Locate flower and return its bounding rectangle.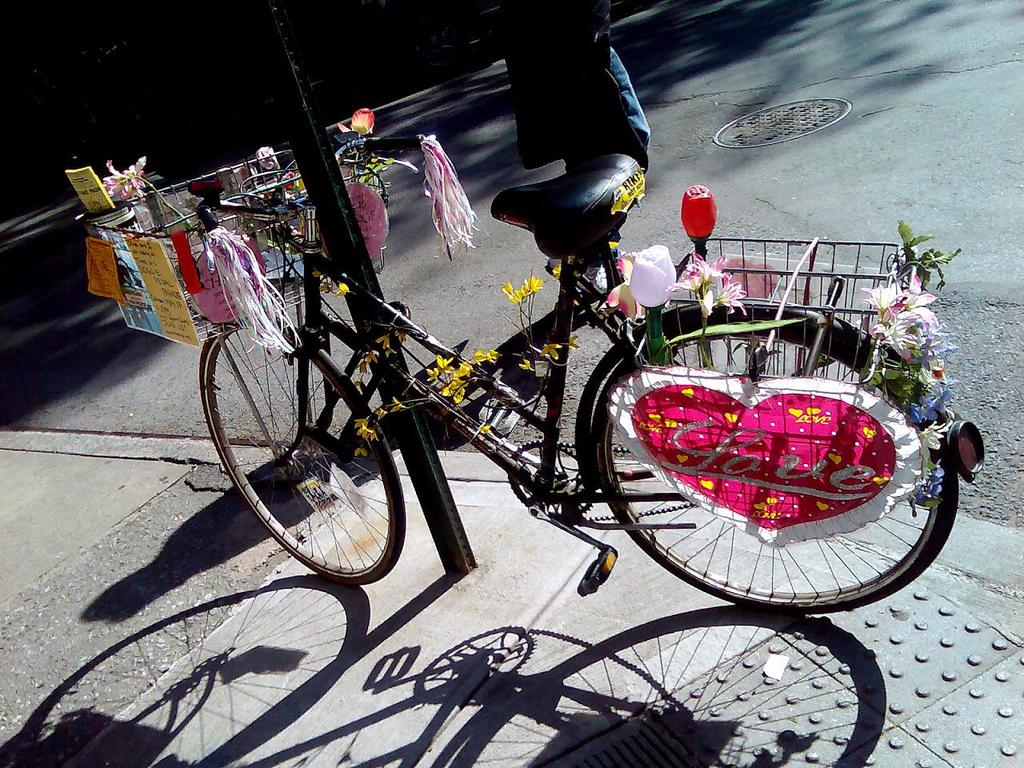
x1=916 y1=464 x2=950 y2=500.
